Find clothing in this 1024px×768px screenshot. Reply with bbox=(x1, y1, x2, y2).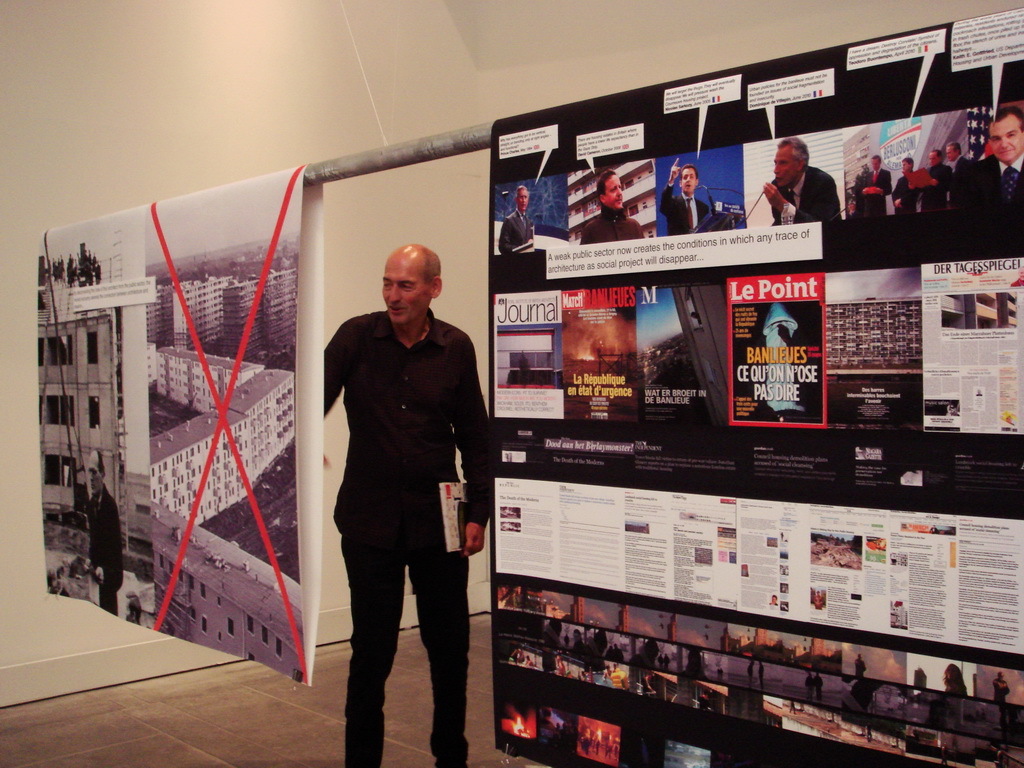
bbox=(583, 200, 644, 237).
